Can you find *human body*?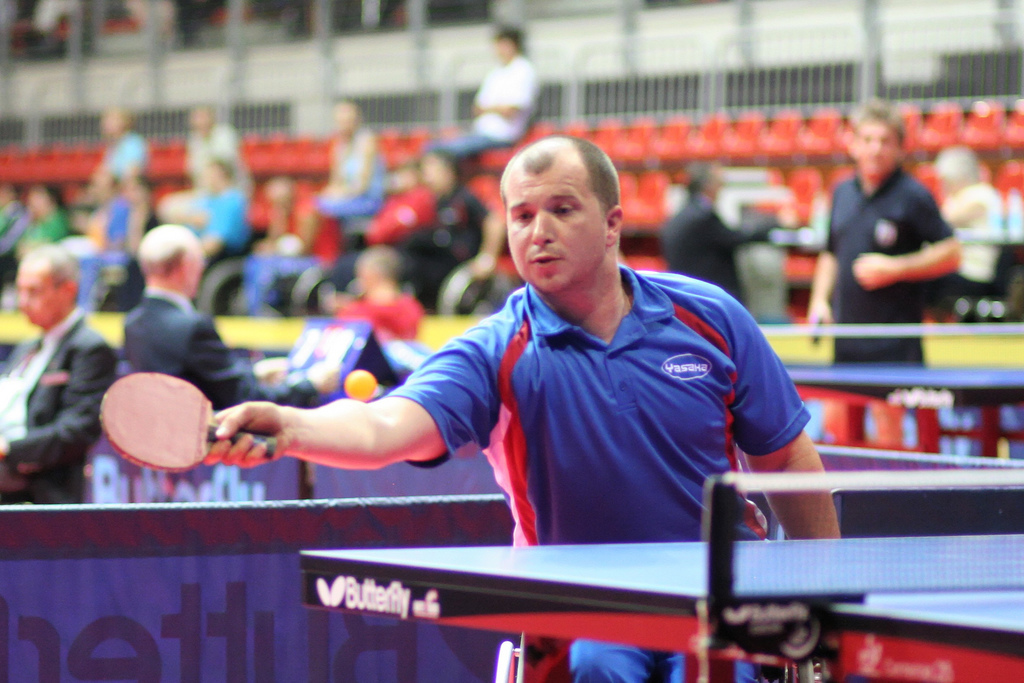
Yes, bounding box: (806,110,962,394).
